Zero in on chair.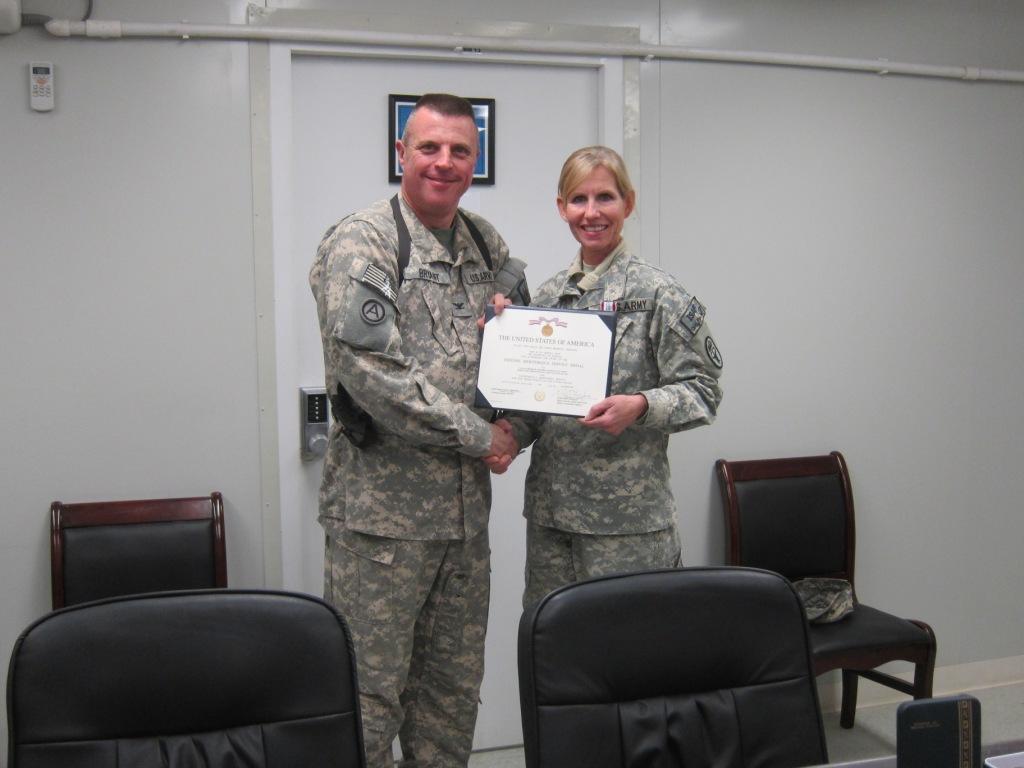
Zeroed in: <box>46,489,230,616</box>.
